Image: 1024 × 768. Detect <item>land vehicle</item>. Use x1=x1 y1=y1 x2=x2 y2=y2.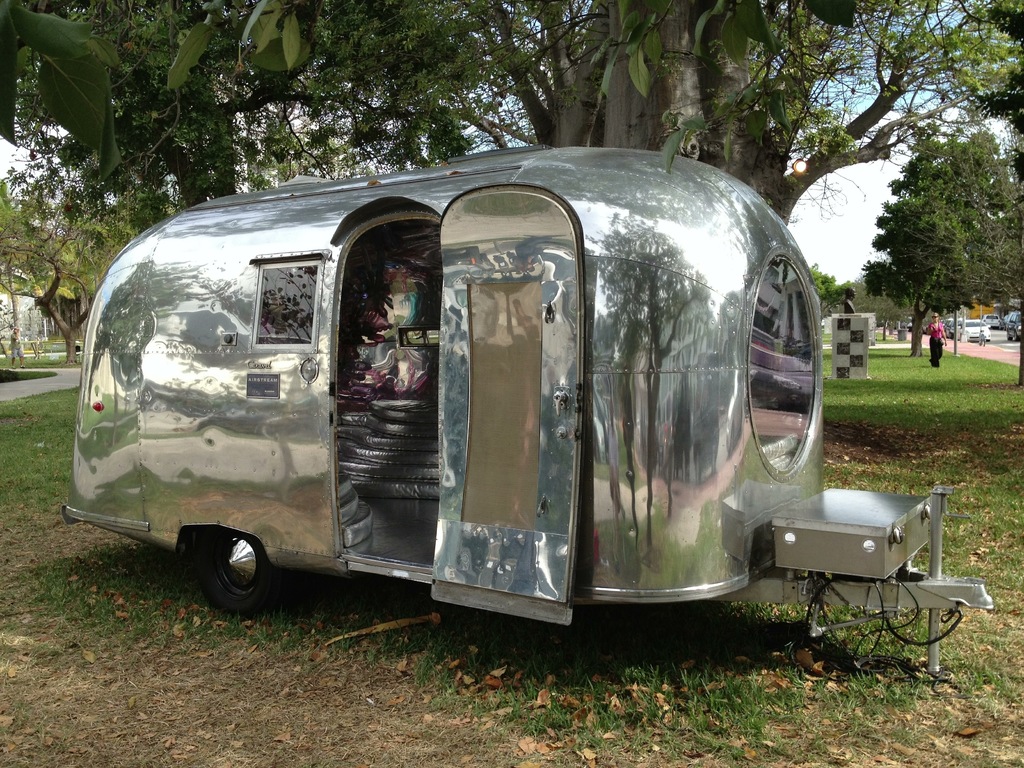
x1=986 y1=312 x2=996 y2=326.
